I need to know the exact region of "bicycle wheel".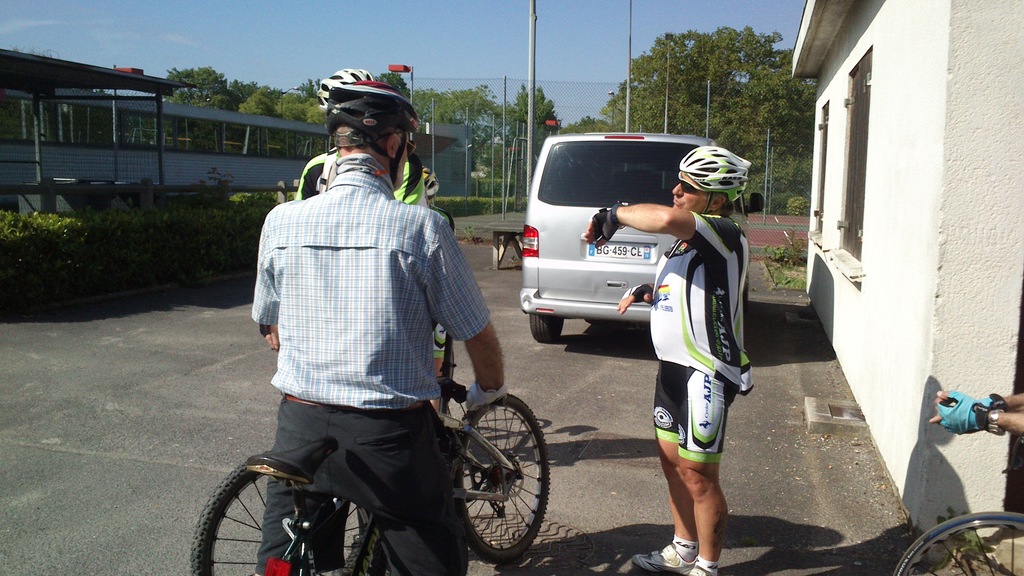
Region: bbox=(894, 511, 1023, 575).
